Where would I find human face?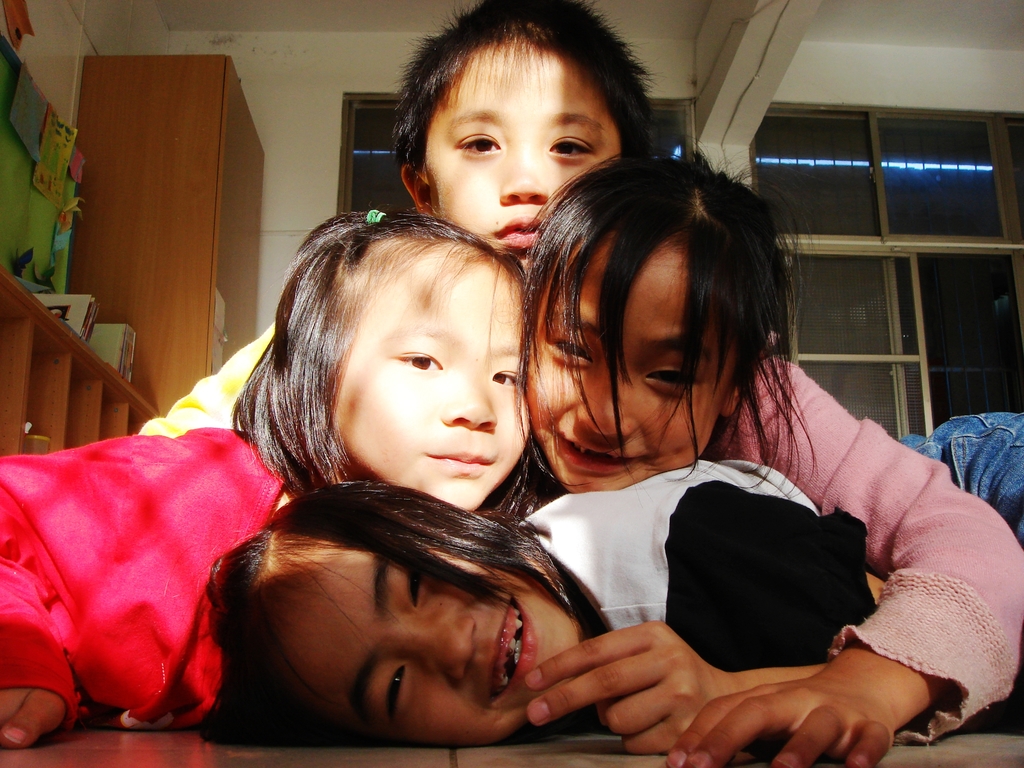
At l=332, t=238, r=532, b=515.
